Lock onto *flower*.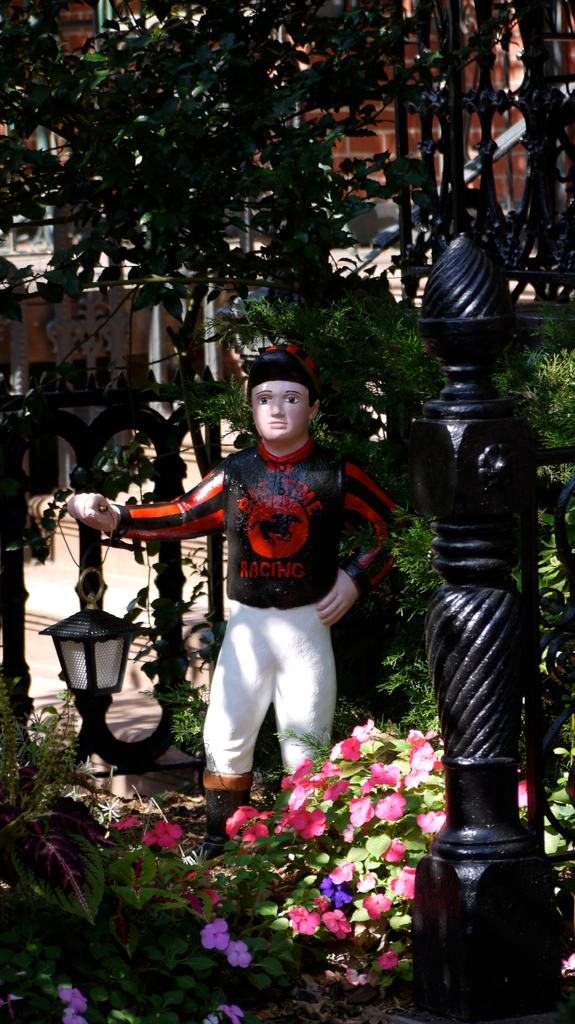
Locked: (x1=411, y1=807, x2=444, y2=831).
